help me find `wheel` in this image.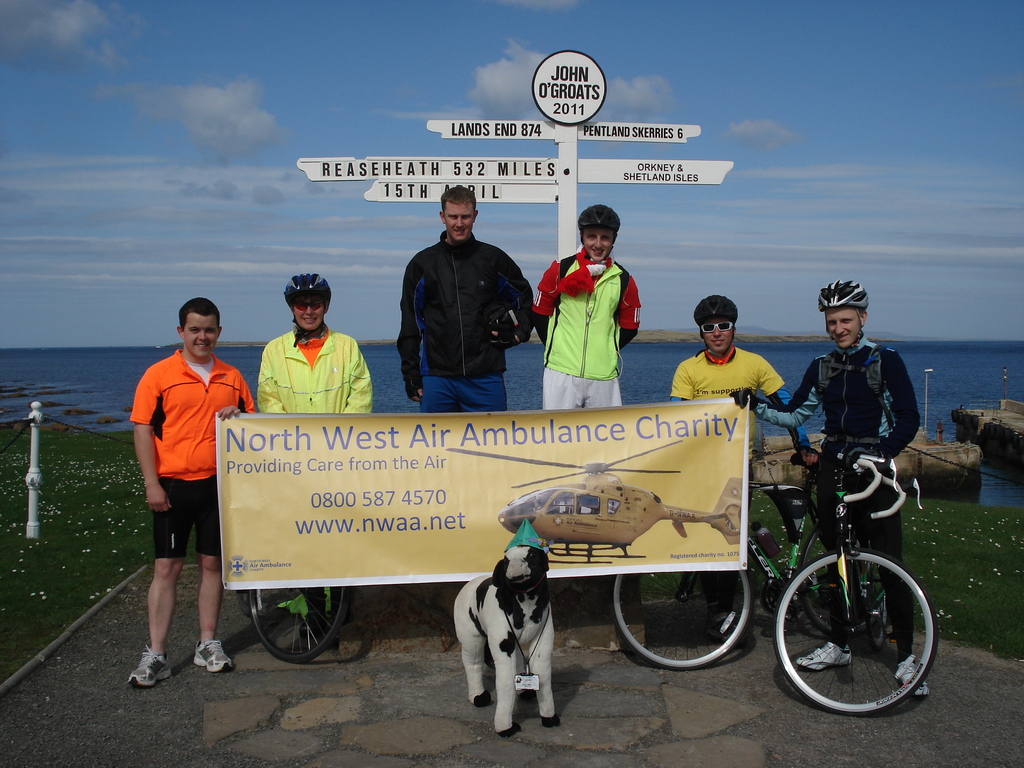
Found it: locate(250, 588, 350, 663).
